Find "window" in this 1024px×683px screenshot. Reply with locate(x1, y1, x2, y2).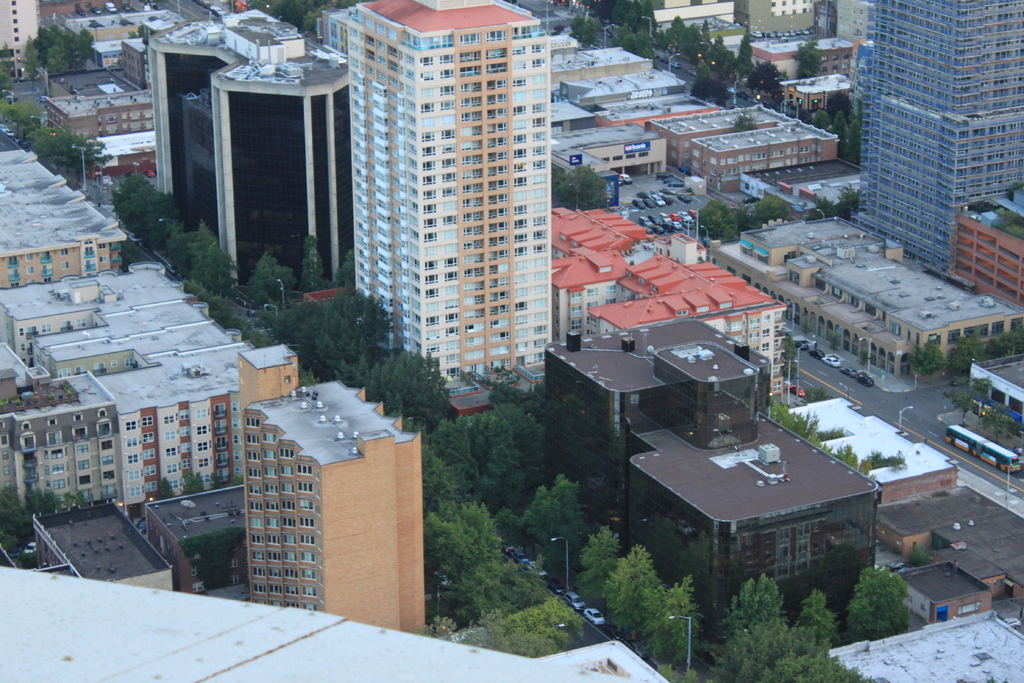
locate(445, 260, 455, 266).
